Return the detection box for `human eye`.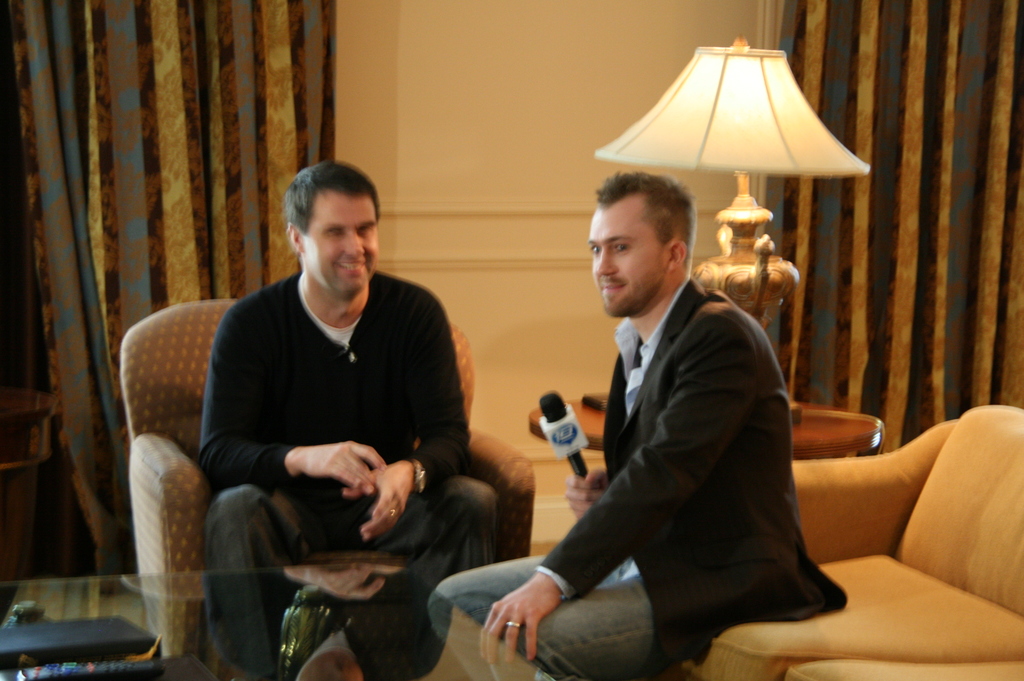
region(588, 243, 602, 257).
